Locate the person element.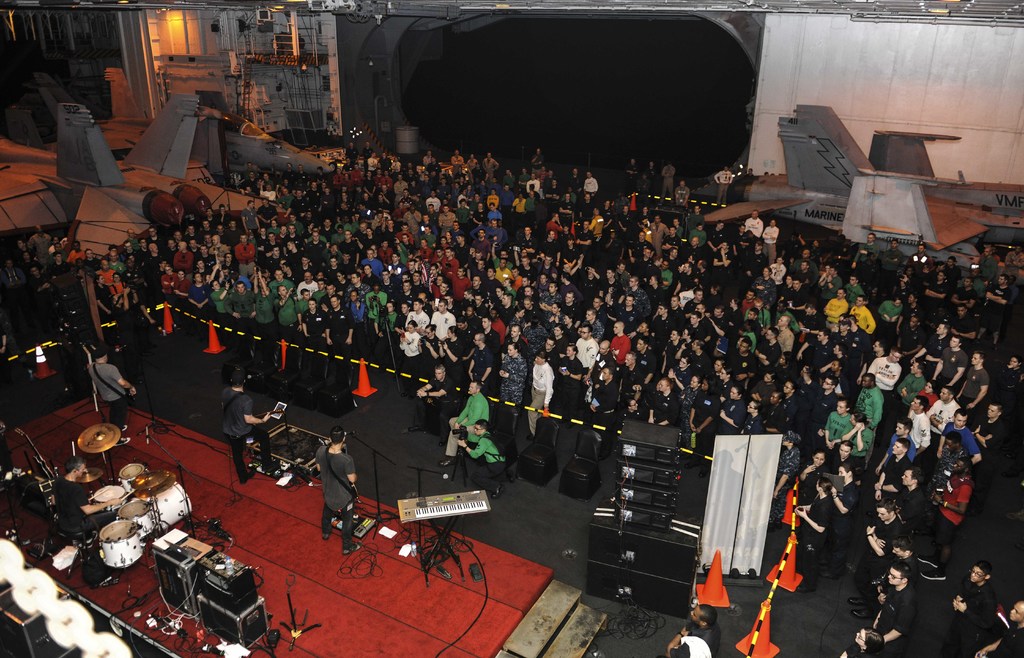
Element bbox: {"left": 820, "top": 282, "right": 849, "bottom": 333}.
